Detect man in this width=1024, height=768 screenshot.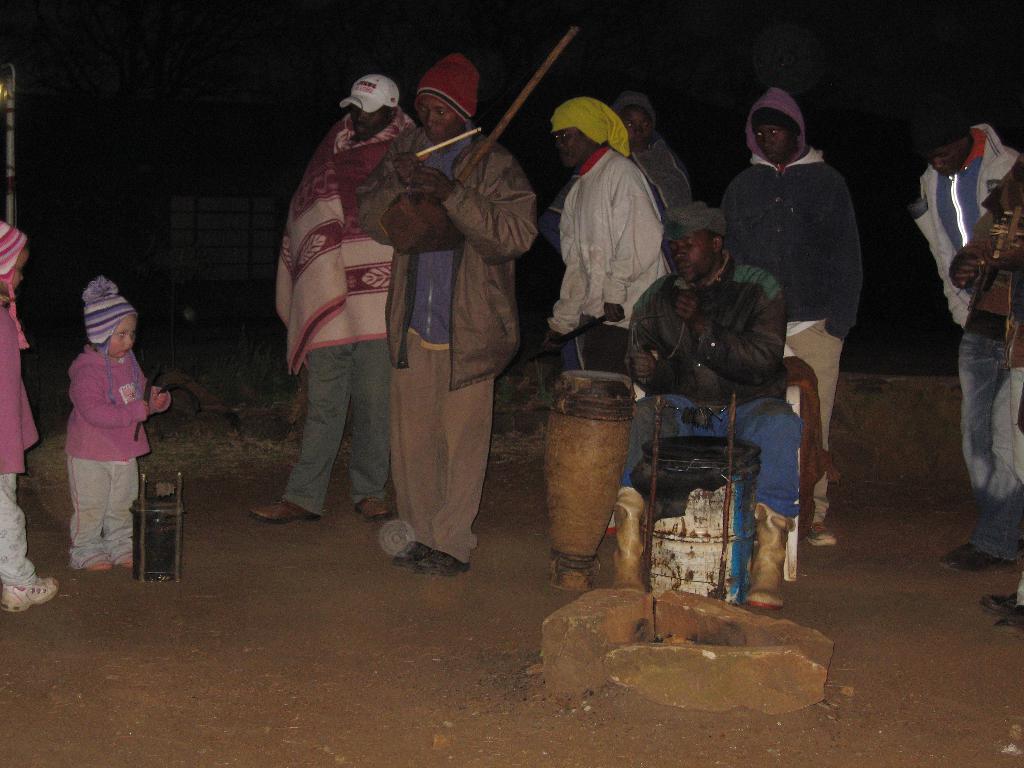
Detection: [250, 74, 418, 529].
